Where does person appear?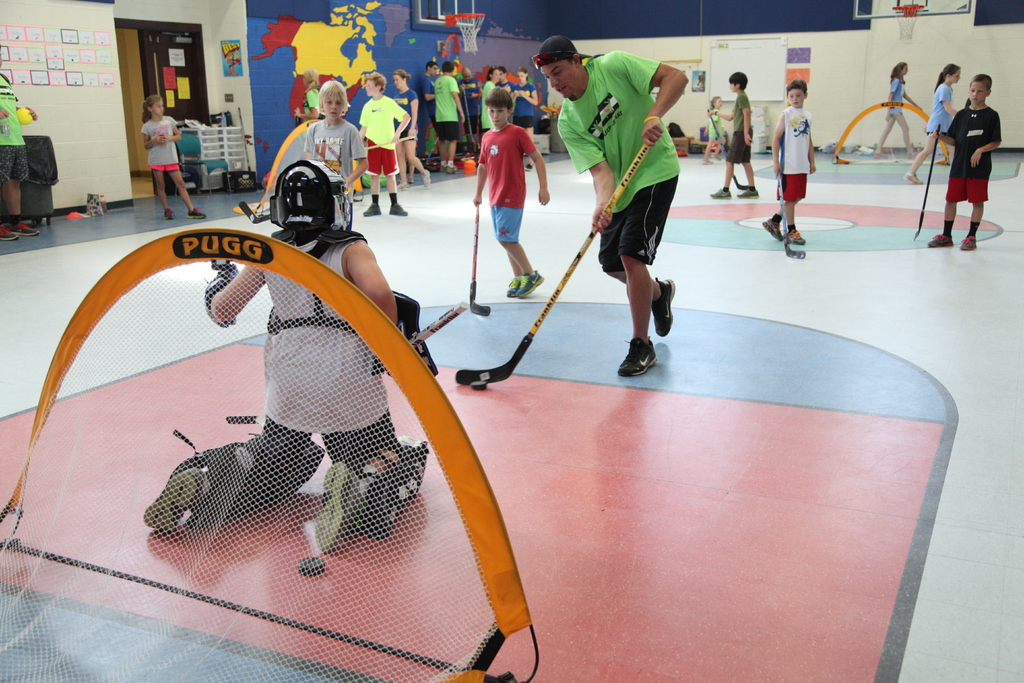
Appears at <region>927, 74, 1008, 248</region>.
